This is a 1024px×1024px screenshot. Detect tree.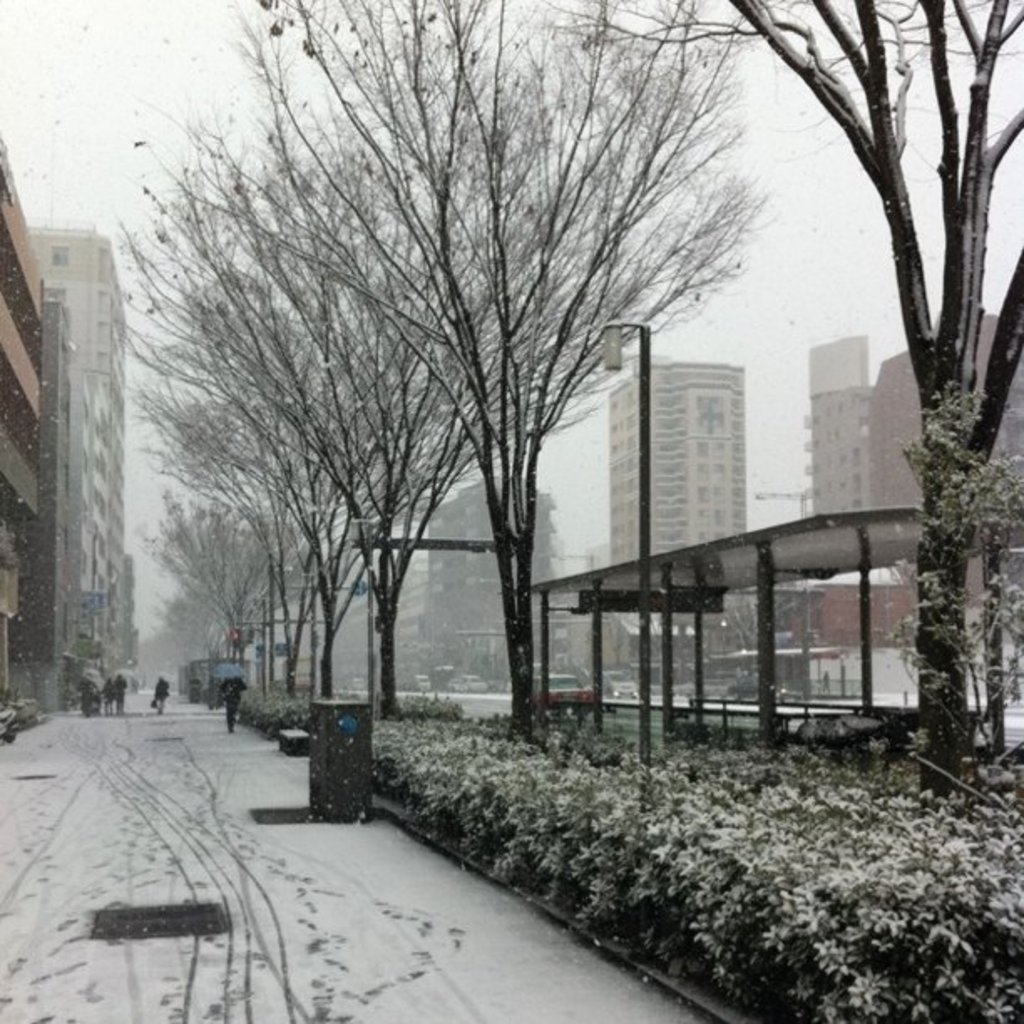
bbox=(574, 0, 1022, 815).
